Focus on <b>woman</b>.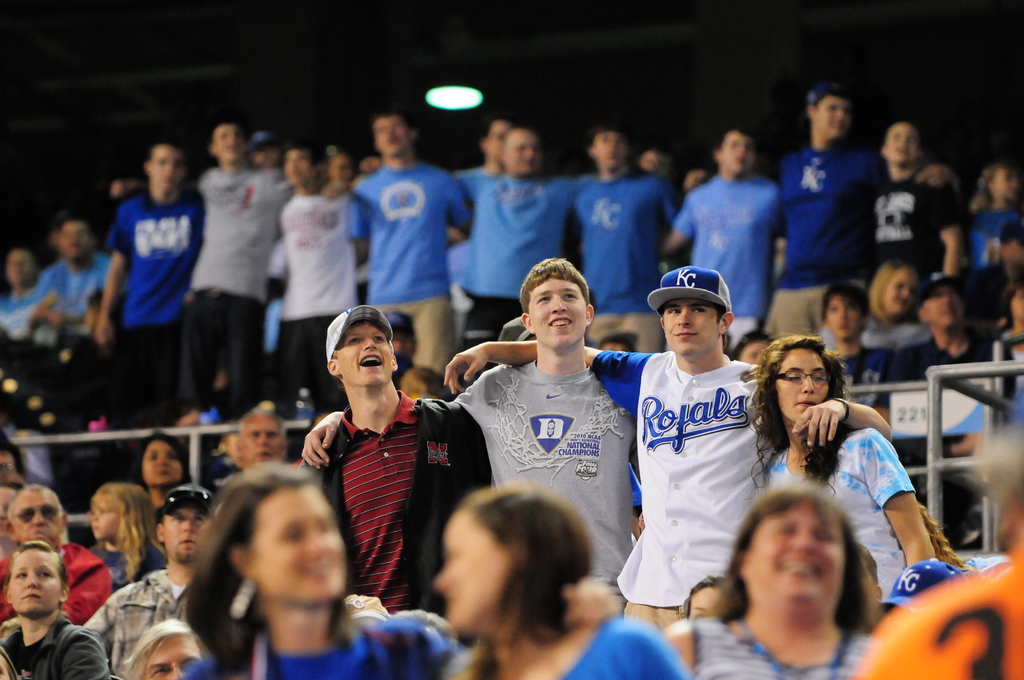
Focused at (136, 425, 184, 527).
